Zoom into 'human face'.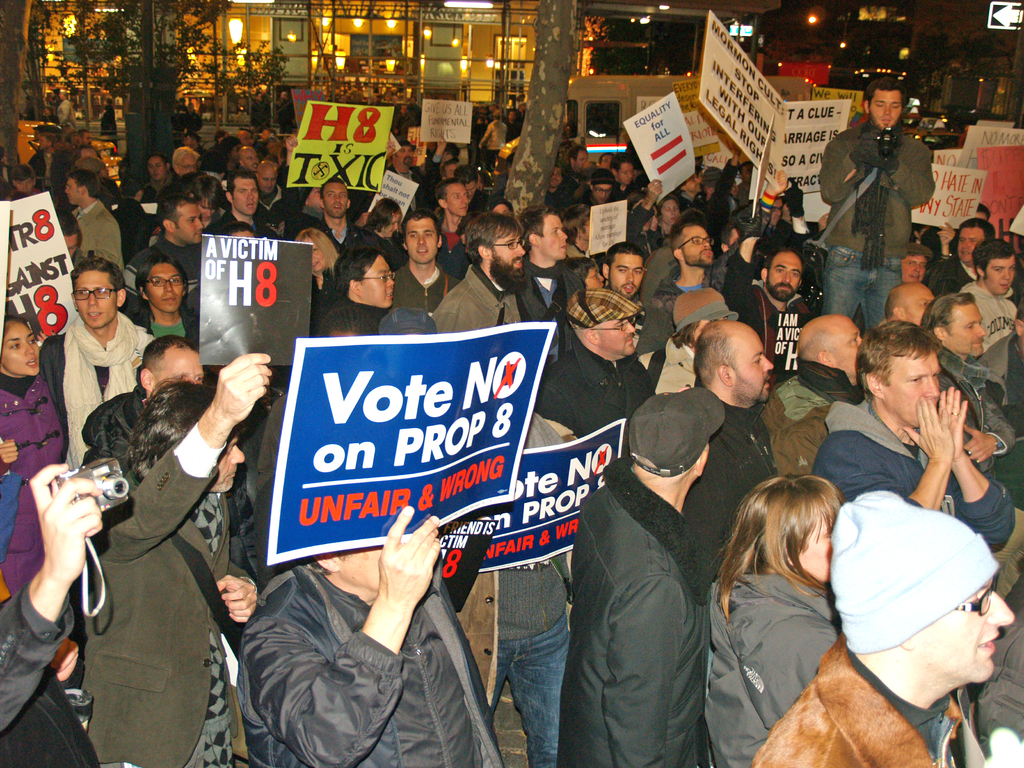
Zoom target: <region>728, 227, 738, 249</region>.
